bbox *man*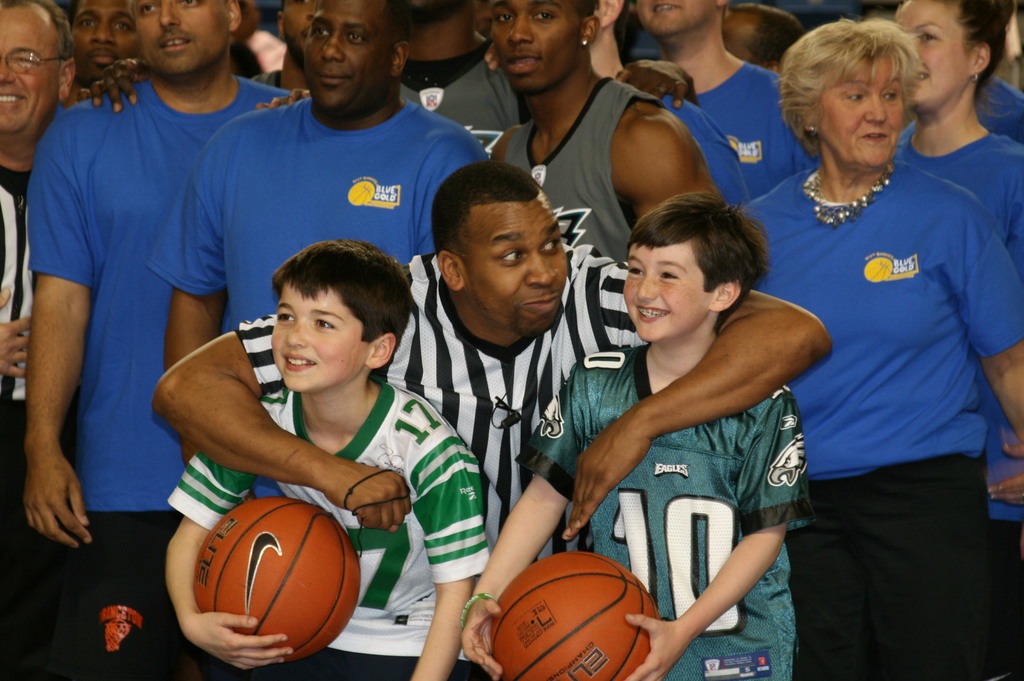
bbox(61, 0, 138, 81)
